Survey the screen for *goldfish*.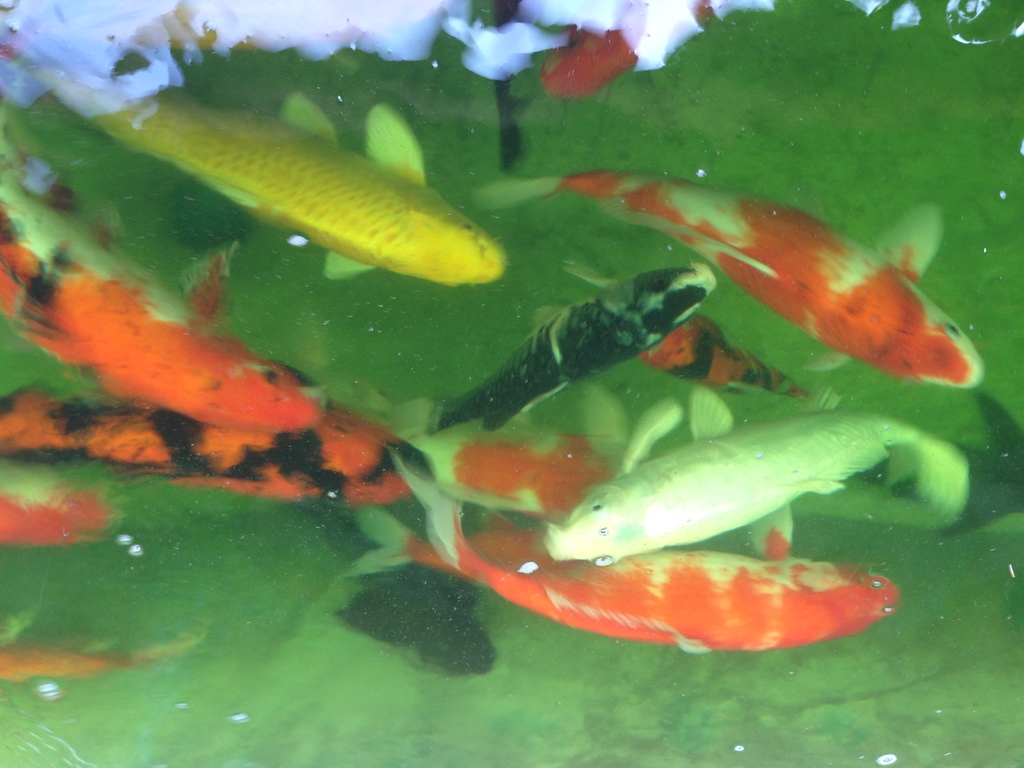
Survey found: 419:257:716:433.
